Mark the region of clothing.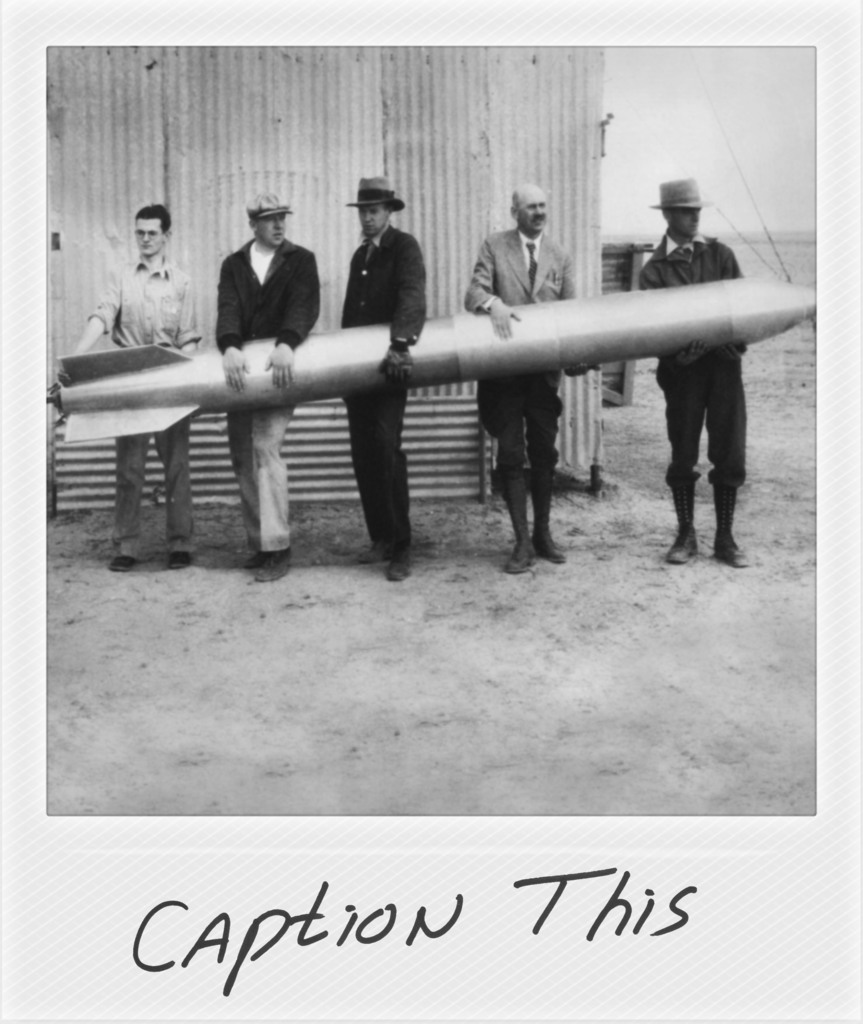
Region: 637,230,743,521.
